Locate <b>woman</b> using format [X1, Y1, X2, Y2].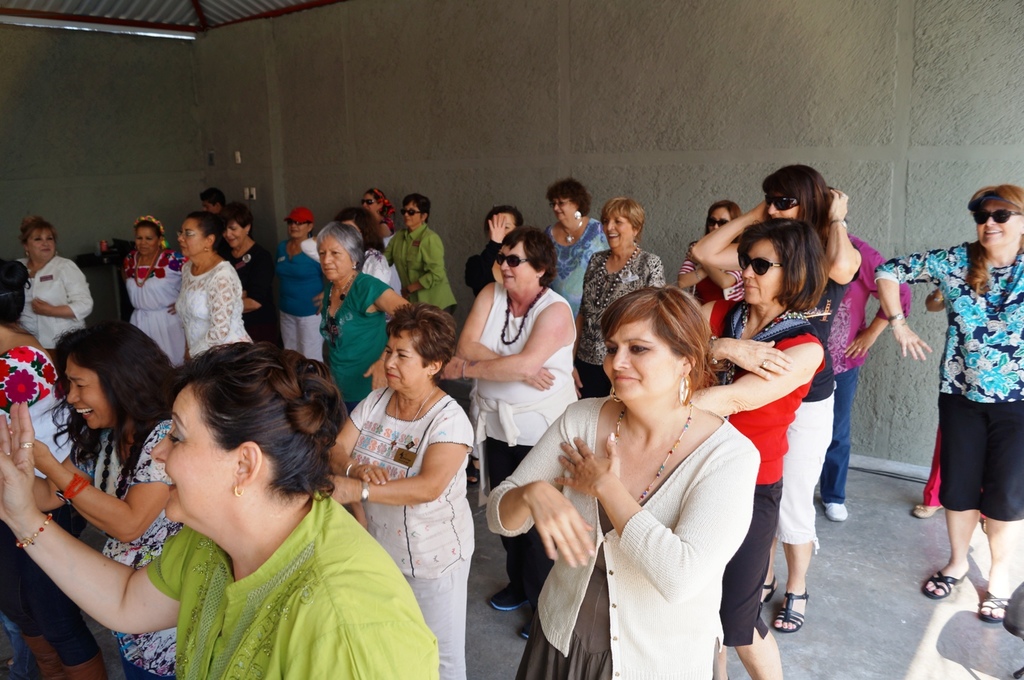
[545, 183, 609, 309].
